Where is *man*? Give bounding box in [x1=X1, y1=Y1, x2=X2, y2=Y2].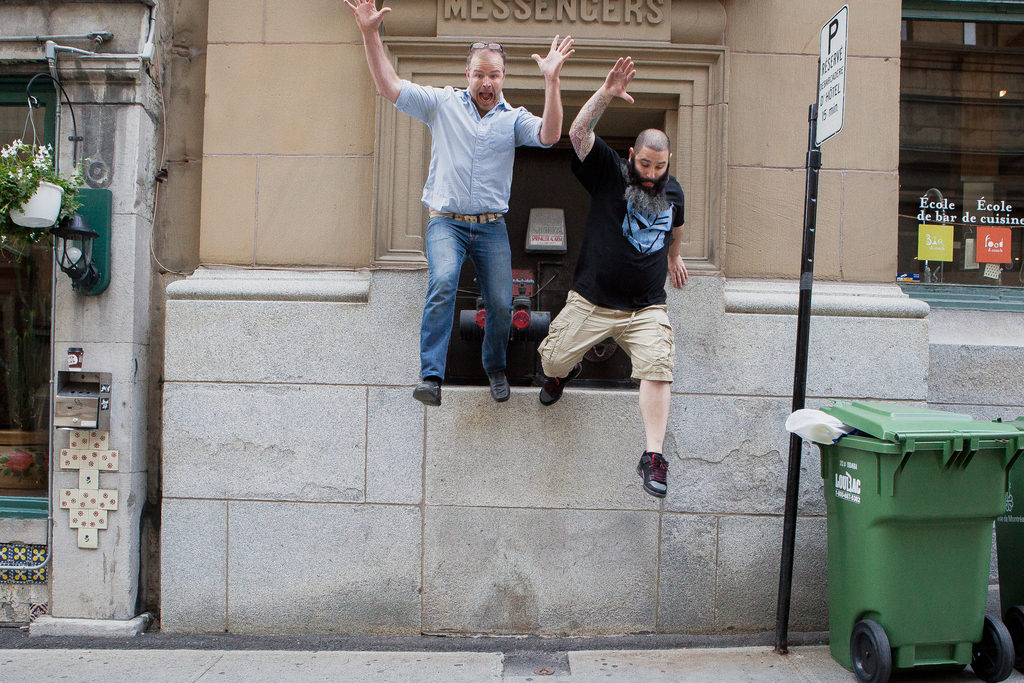
[x1=534, y1=45, x2=675, y2=504].
